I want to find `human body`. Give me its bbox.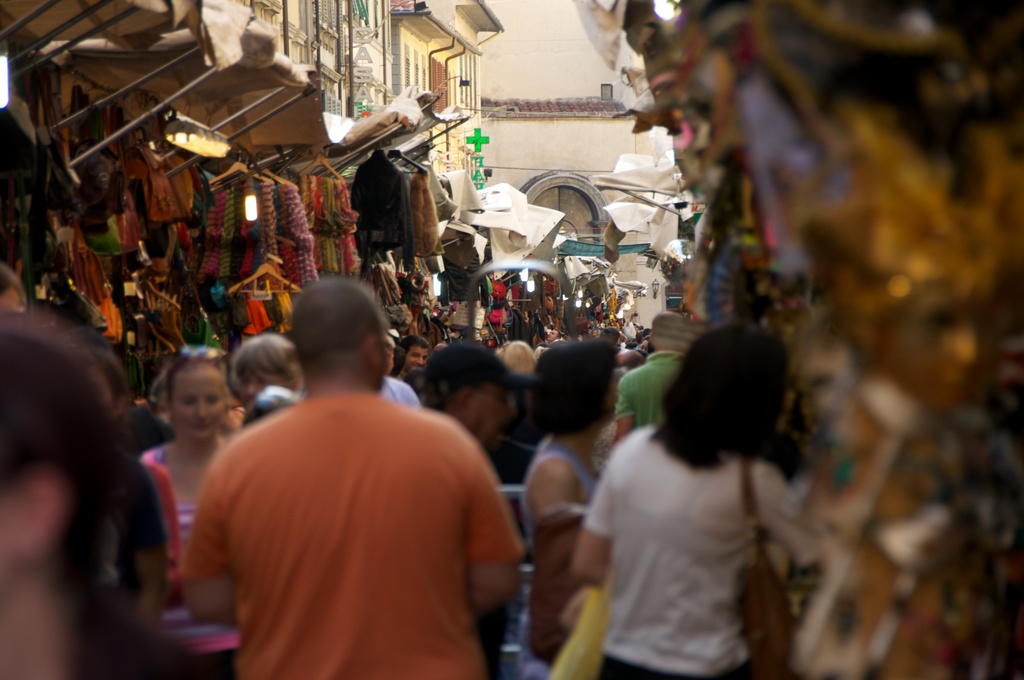
<box>415,343,516,454</box>.
